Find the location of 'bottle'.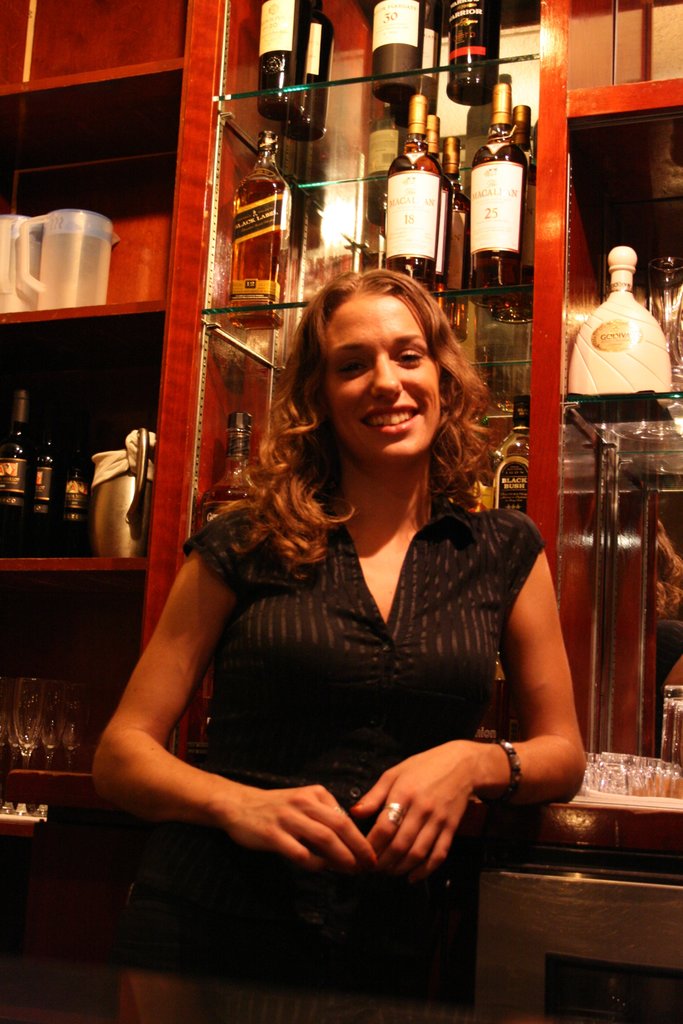
Location: bbox(67, 432, 102, 559).
